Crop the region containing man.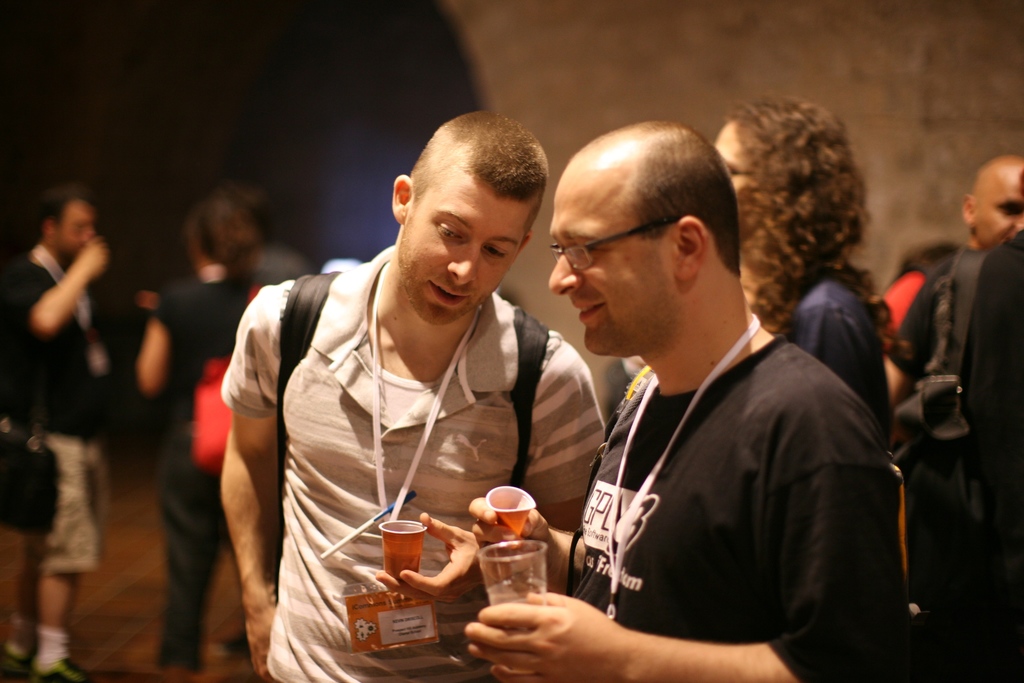
Crop region: BBox(883, 158, 1023, 393).
